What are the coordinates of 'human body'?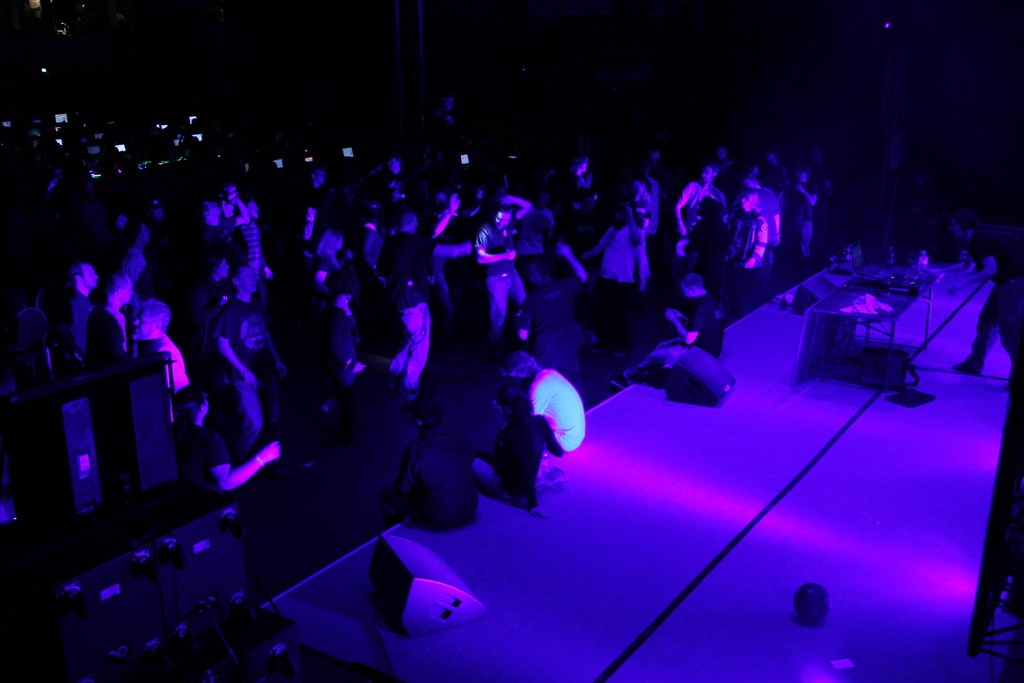
318:281:366:435.
